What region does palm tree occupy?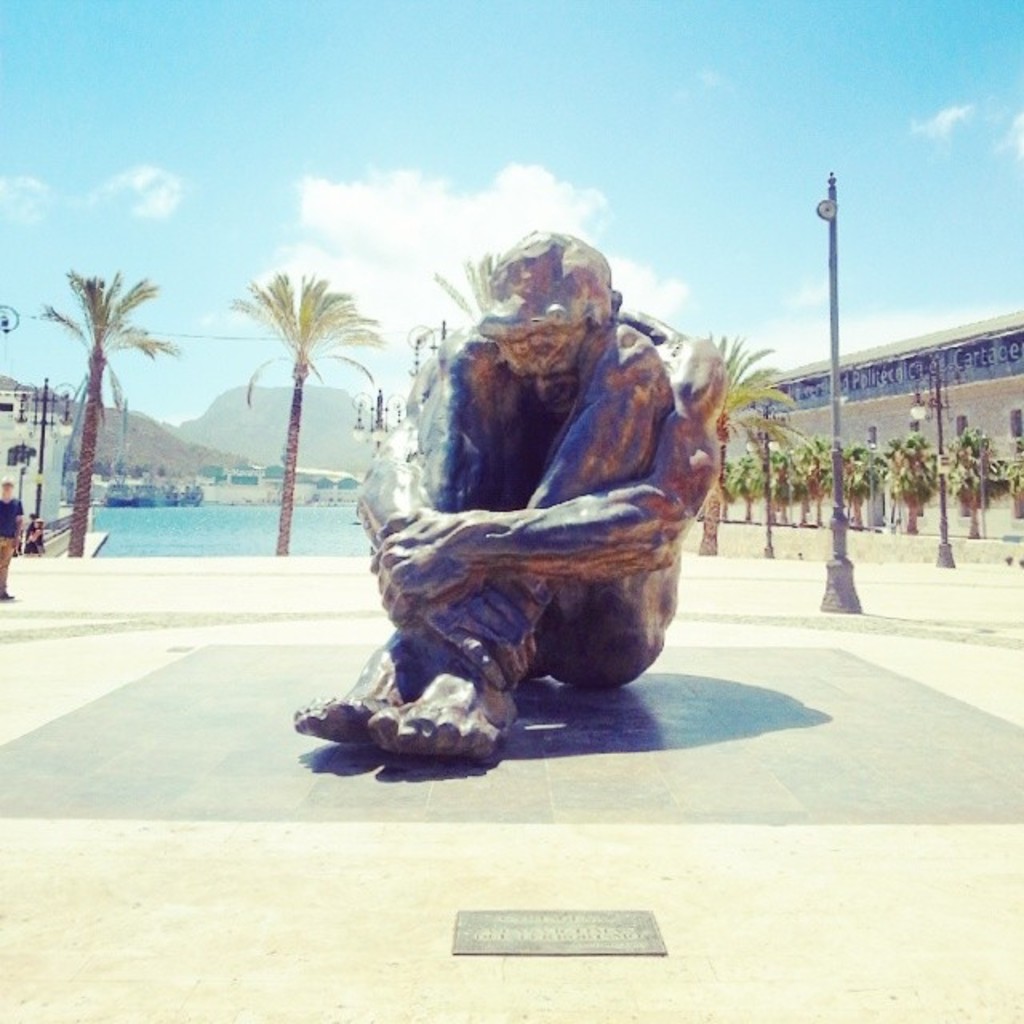
rect(27, 254, 158, 563).
